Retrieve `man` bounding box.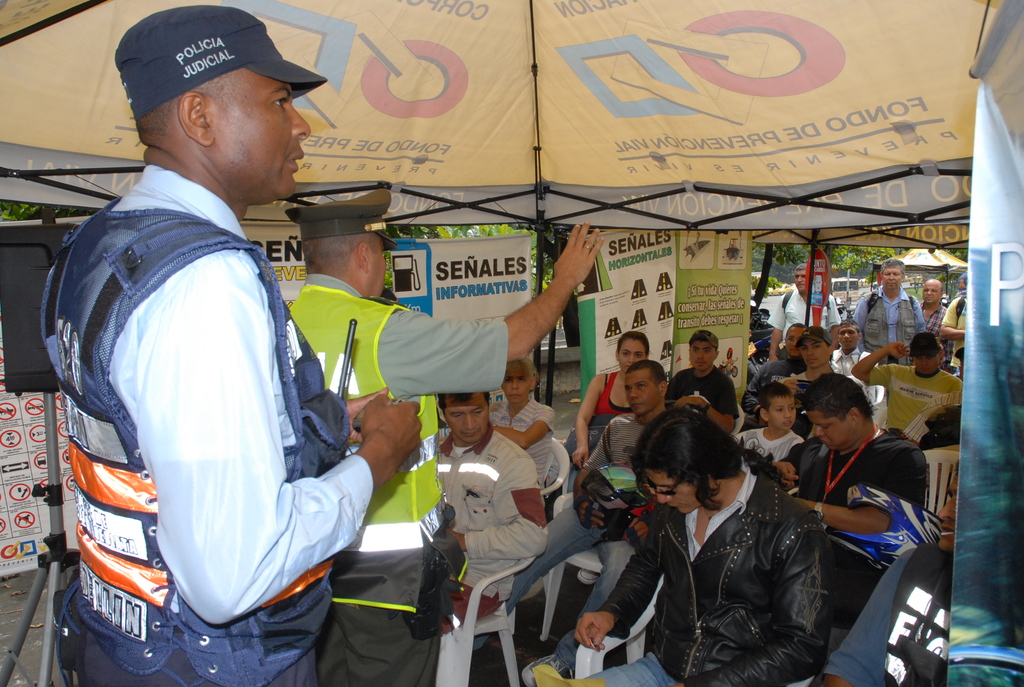
Bounding box: [x1=940, y1=272, x2=966, y2=370].
